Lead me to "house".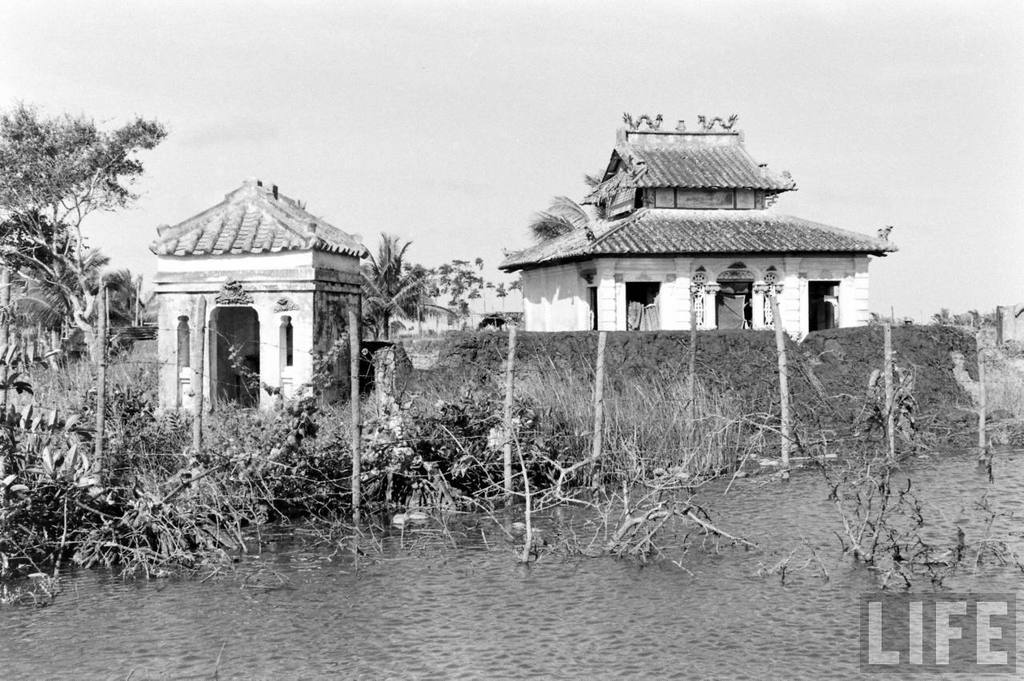
Lead to [x1=123, y1=168, x2=385, y2=452].
